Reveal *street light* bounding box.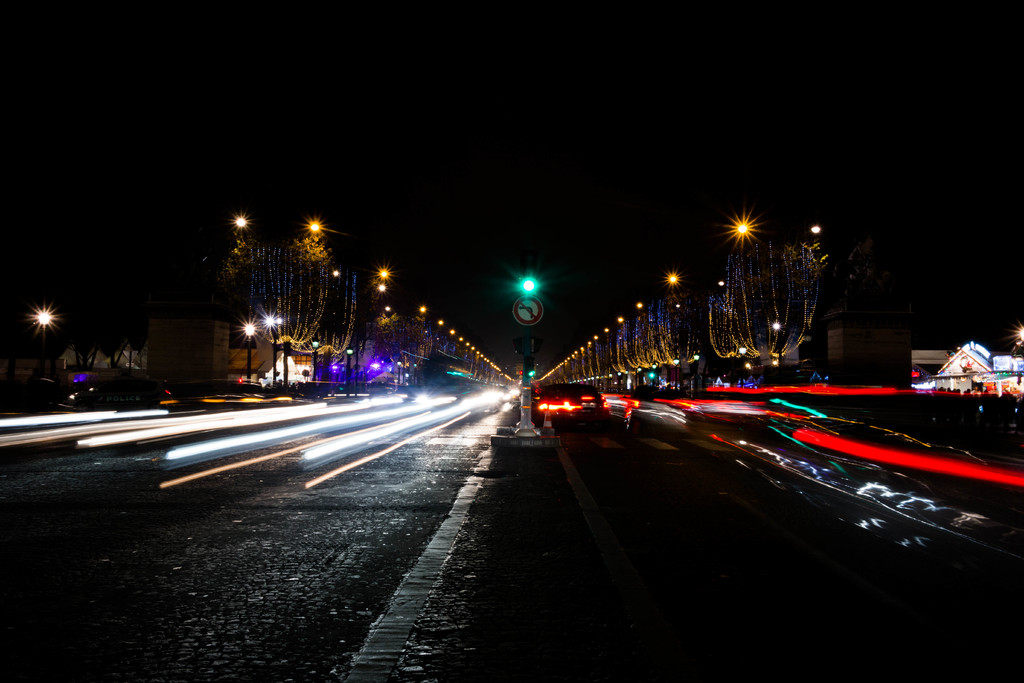
Revealed: bbox=[737, 224, 749, 235].
